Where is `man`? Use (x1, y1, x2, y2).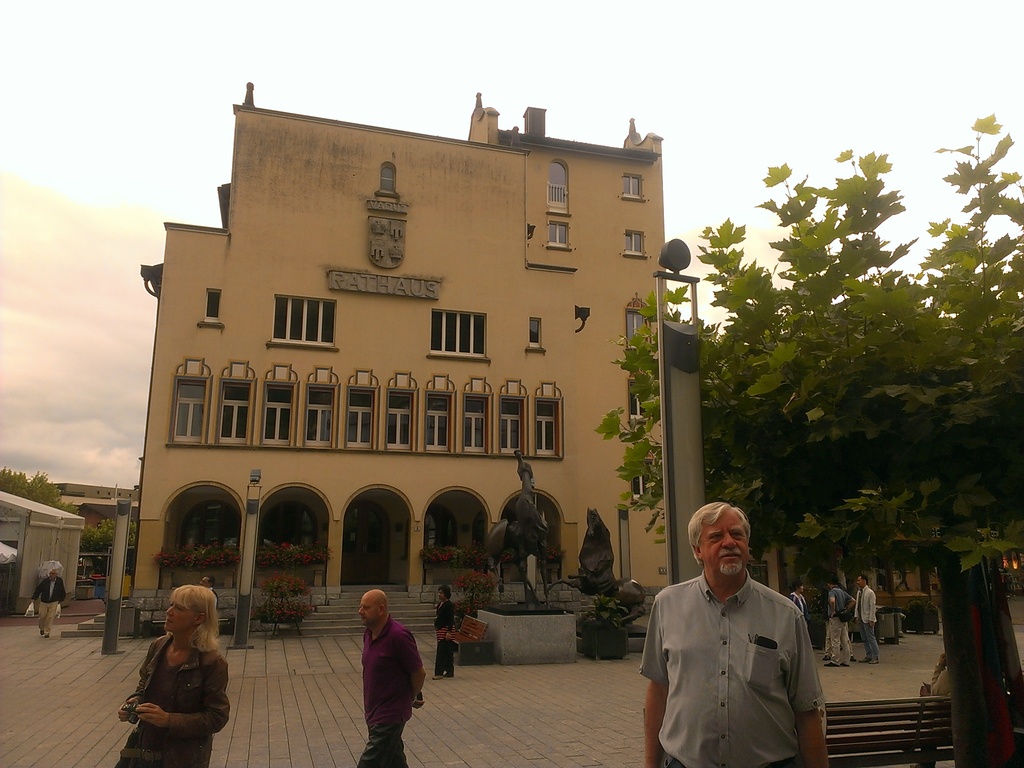
(200, 581, 213, 589).
